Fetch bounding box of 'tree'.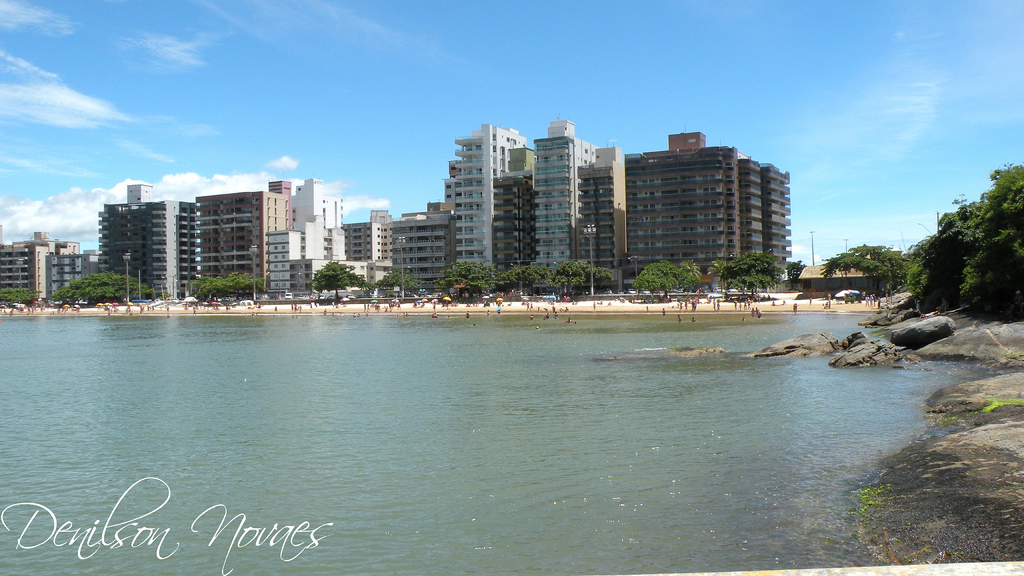
Bbox: <region>444, 275, 495, 303</region>.
